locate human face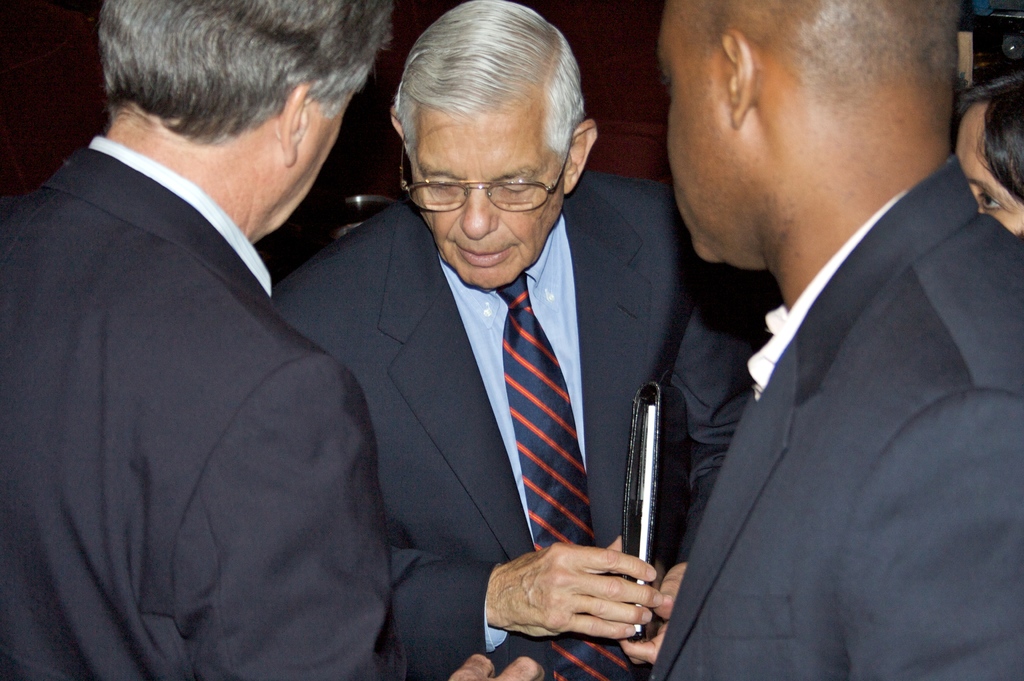
pyautogui.locateOnScreen(408, 113, 567, 292)
